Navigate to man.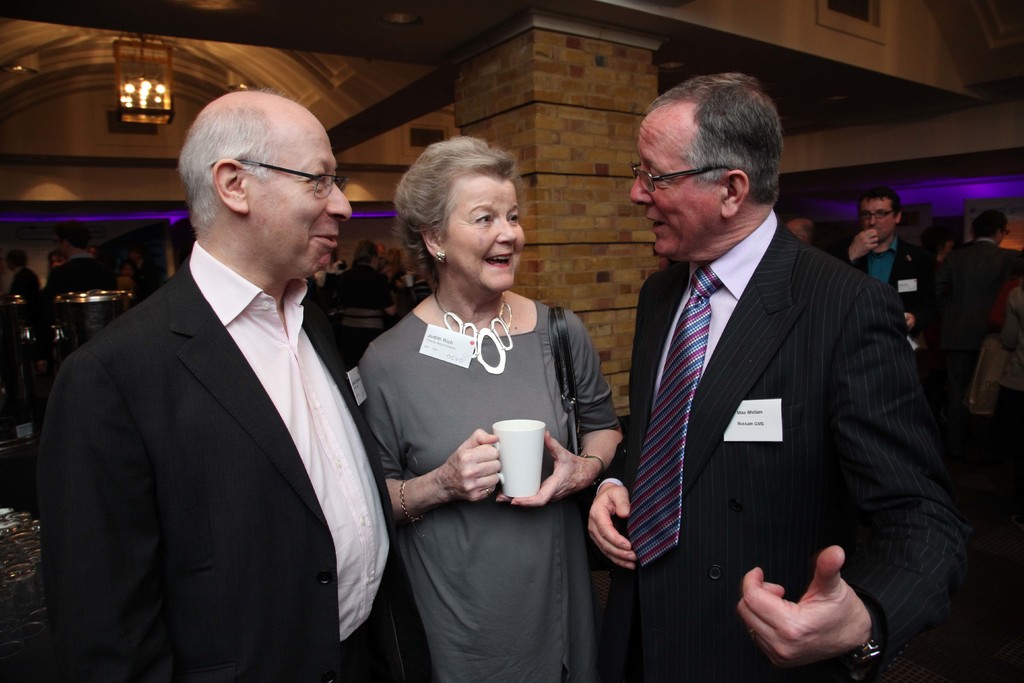
Navigation target: rect(46, 218, 121, 299).
